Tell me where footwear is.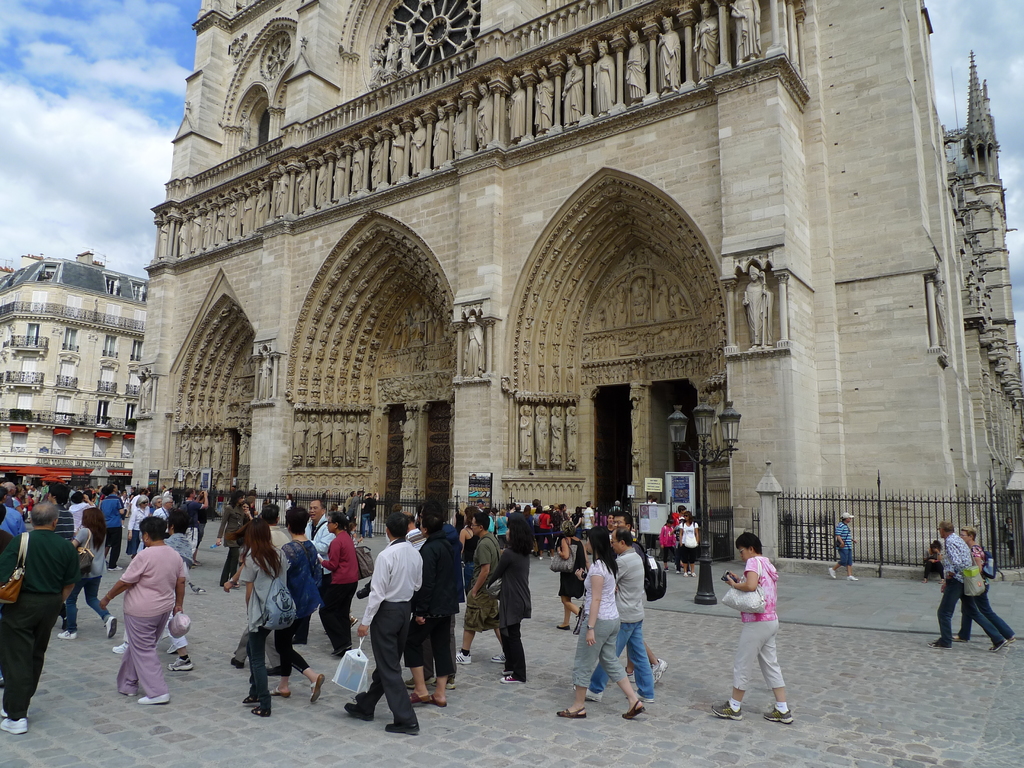
footwear is at left=105, top=611, right=117, bottom=642.
